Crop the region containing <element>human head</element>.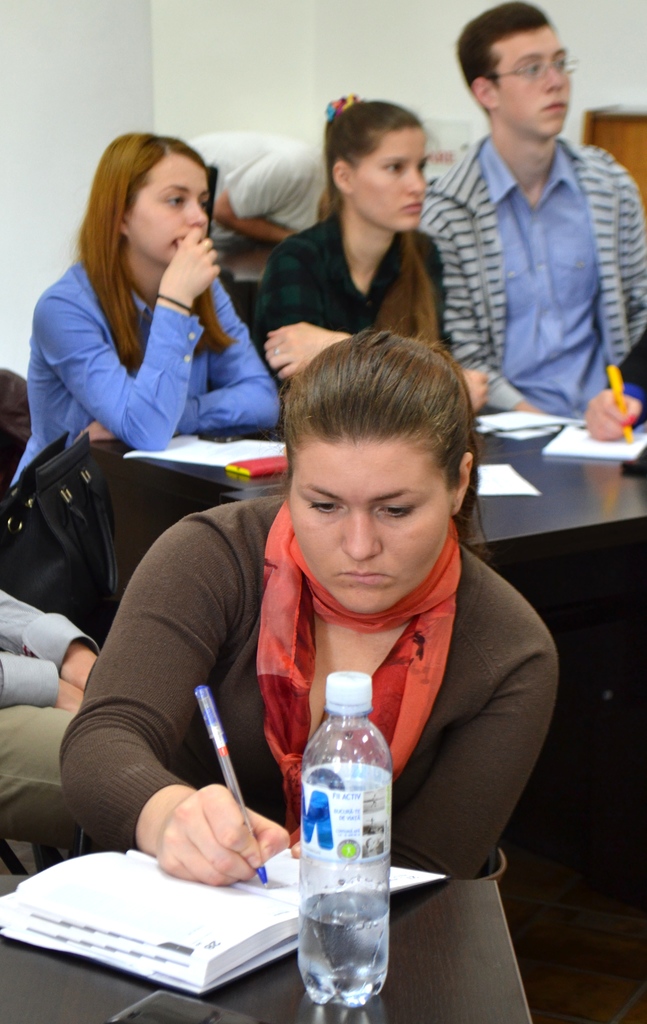
Crop region: 452 0 575 142.
